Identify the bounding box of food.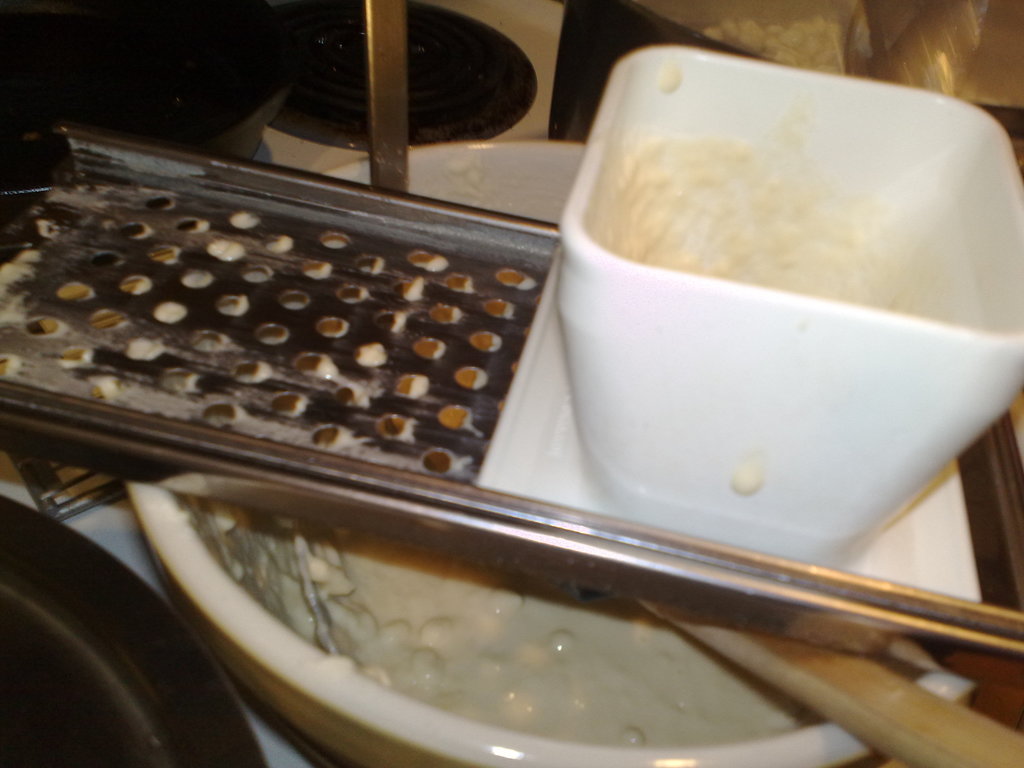
[left=311, top=424, right=352, bottom=452].
